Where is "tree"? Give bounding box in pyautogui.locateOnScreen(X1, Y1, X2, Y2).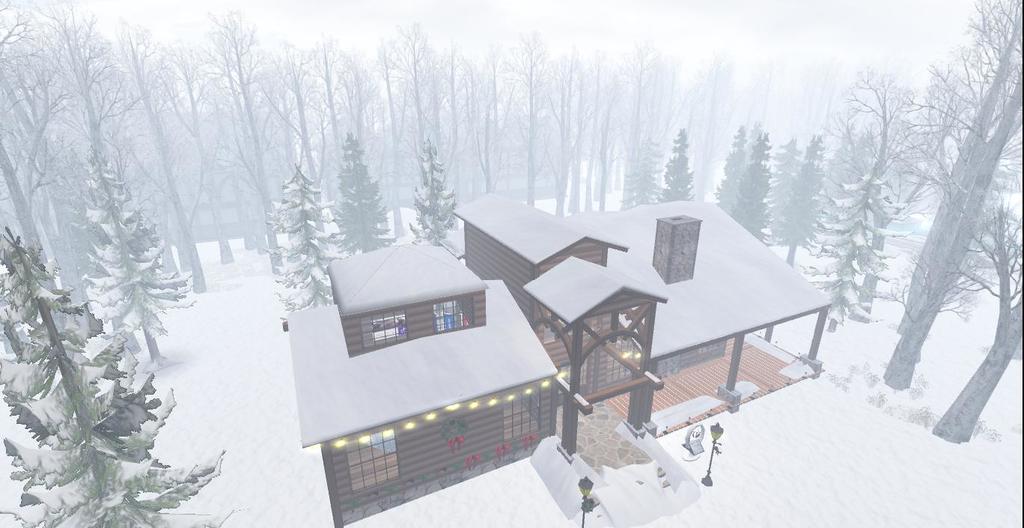
pyautogui.locateOnScreen(393, 26, 445, 205).
